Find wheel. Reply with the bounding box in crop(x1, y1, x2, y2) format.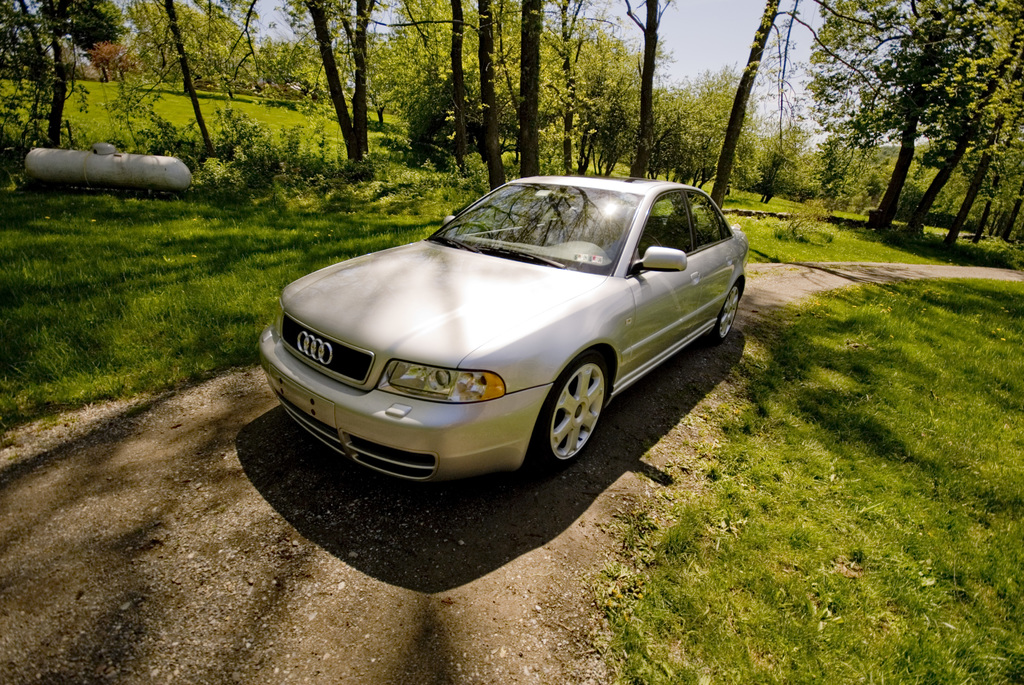
crop(714, 280, 740, 342).
